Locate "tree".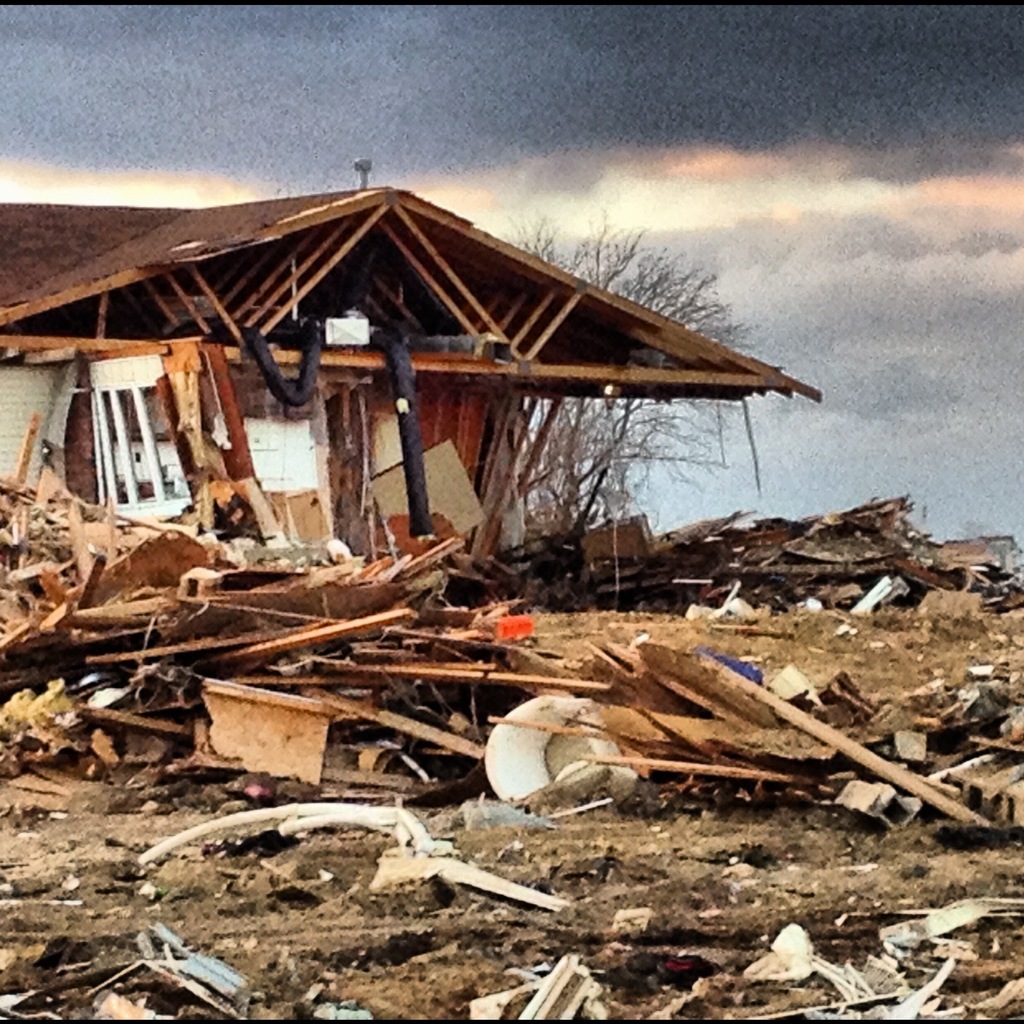
Bounding box: bbox=(499, 212, 770, 591).
